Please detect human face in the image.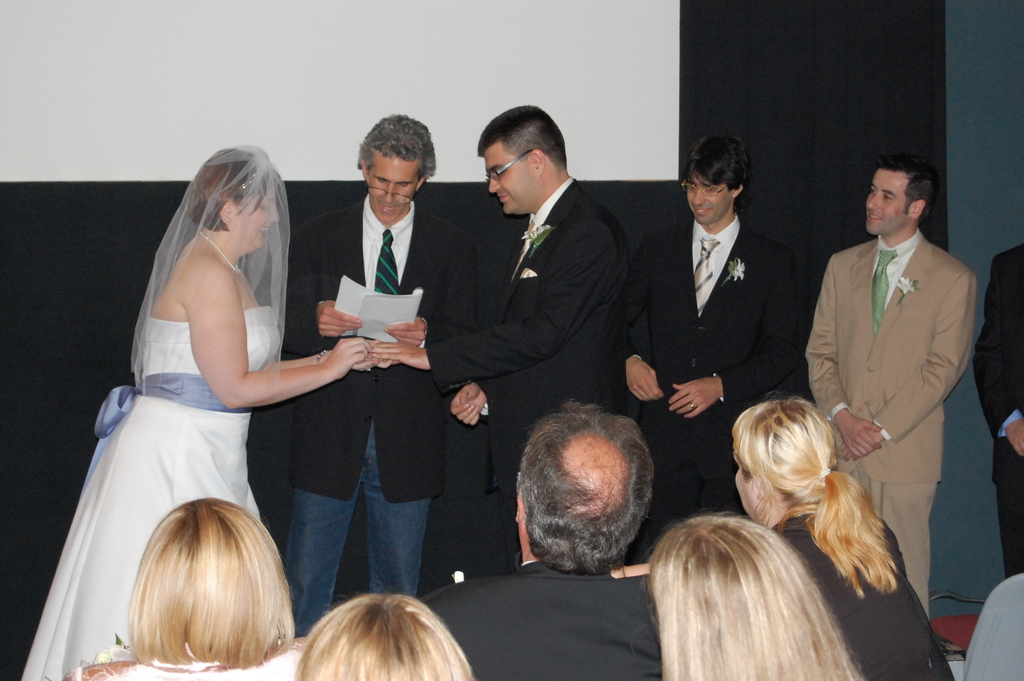
(x1=687, y1=170, x2=733, y2=226).
